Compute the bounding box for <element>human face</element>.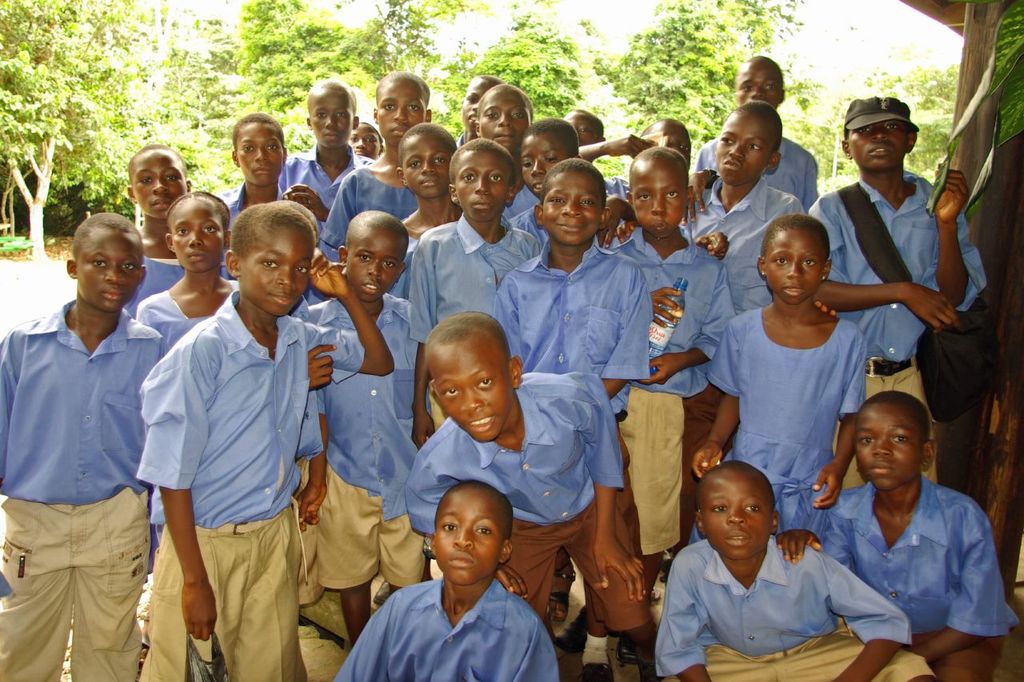
(563,116,604,146).
